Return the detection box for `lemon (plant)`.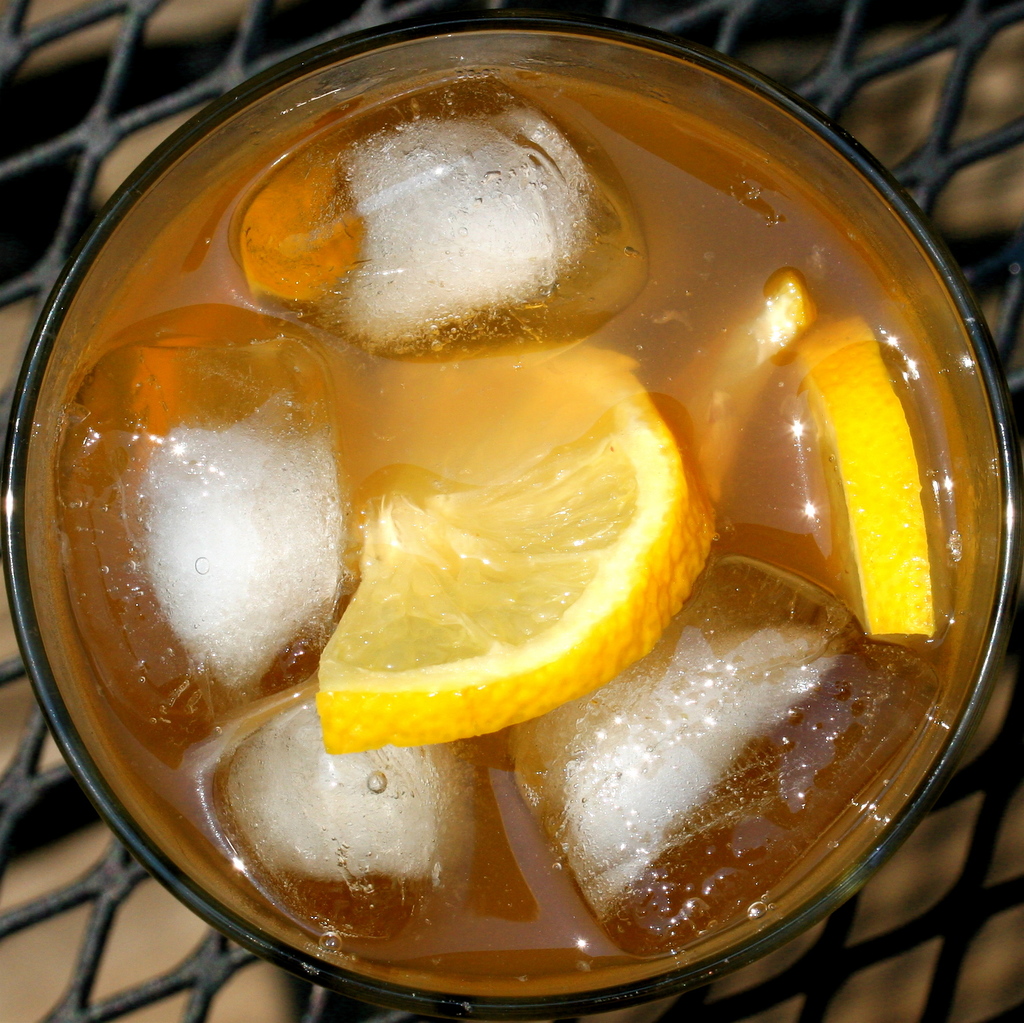
rect(308, 340, 721, 756).
